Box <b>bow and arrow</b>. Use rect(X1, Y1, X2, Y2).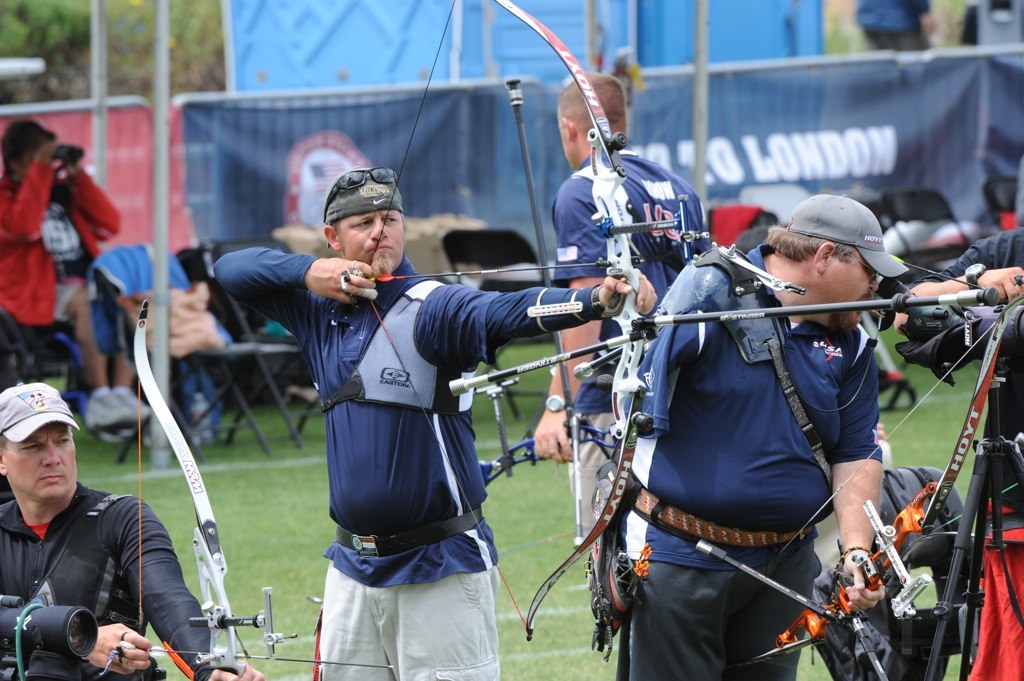
rect(0, 299, 395, 680).
